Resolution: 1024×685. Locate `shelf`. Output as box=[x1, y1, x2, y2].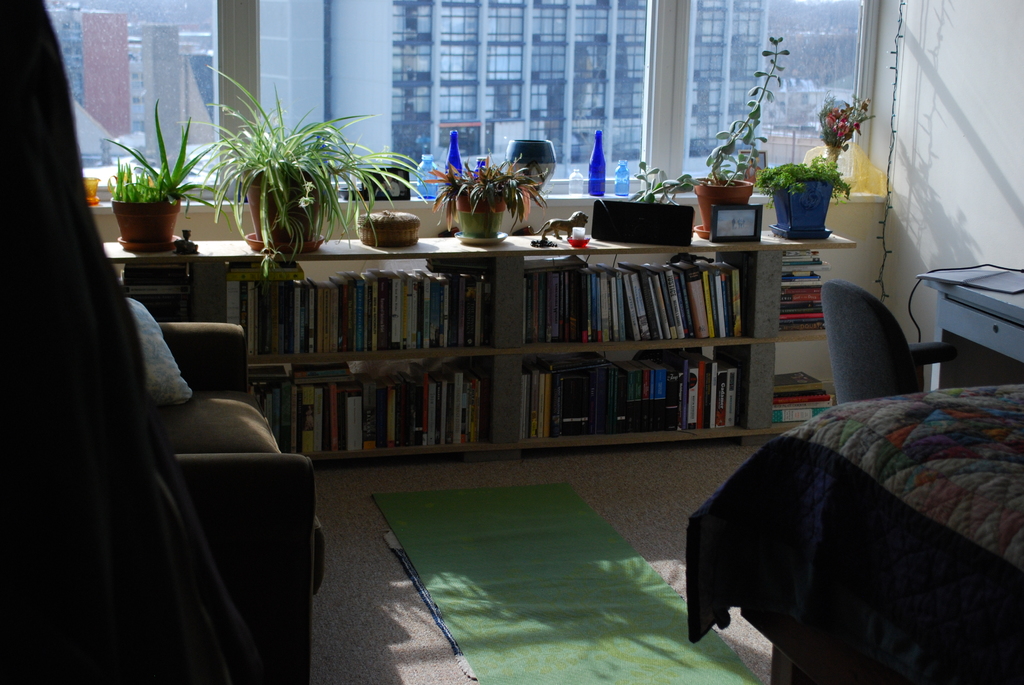
box=[234, 219, 733, 478].
